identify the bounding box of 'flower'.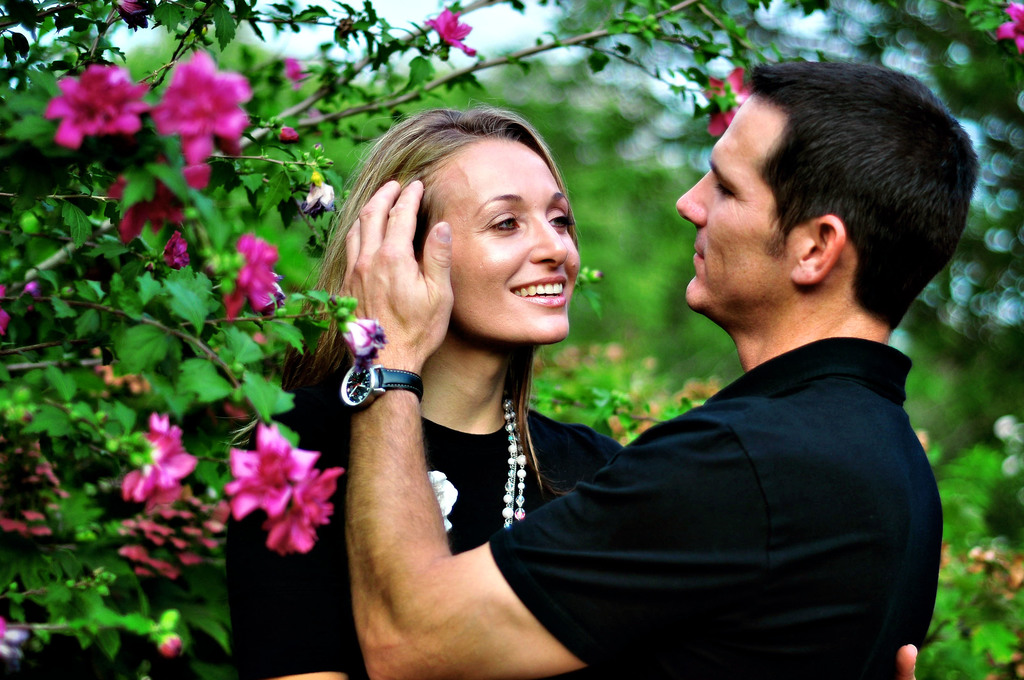
[left=120, top=413, right=194, bottom=512].
